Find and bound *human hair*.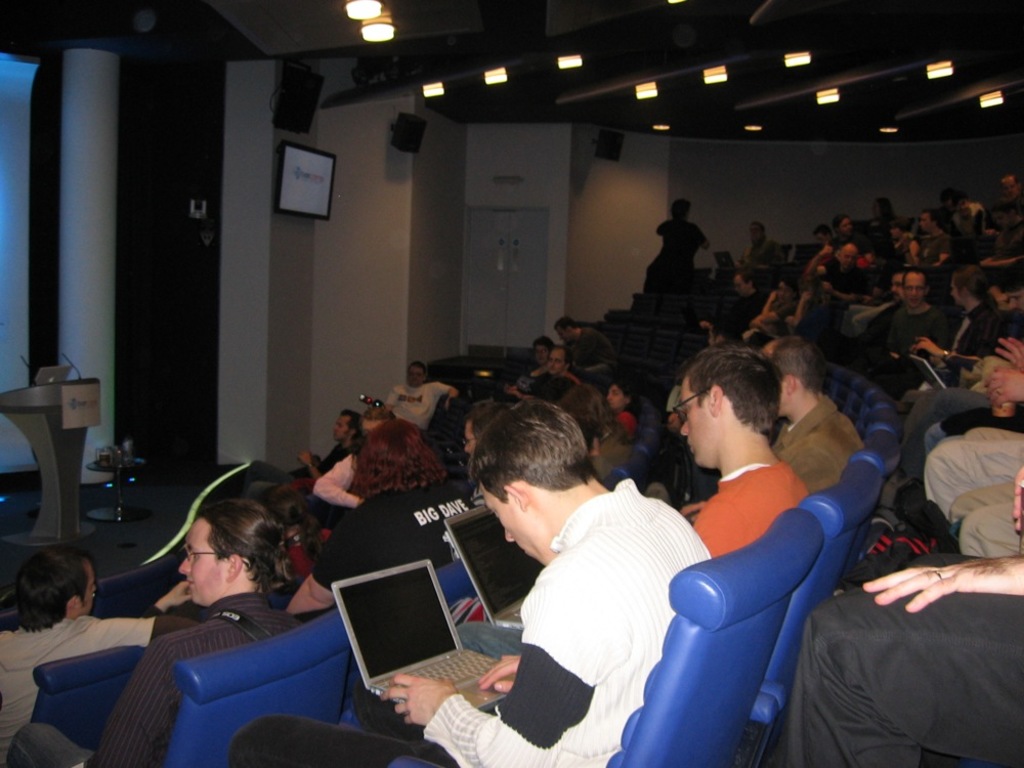
Bound: [532,334,555,355].
